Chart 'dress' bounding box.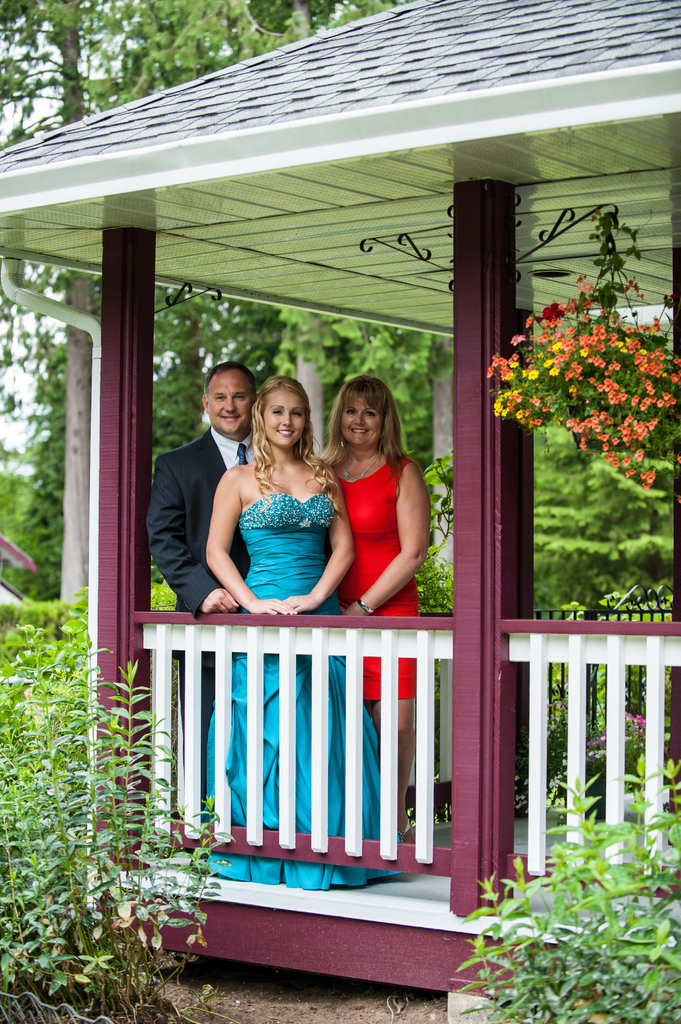
Charted: crop(189, 485, 401, 889).
